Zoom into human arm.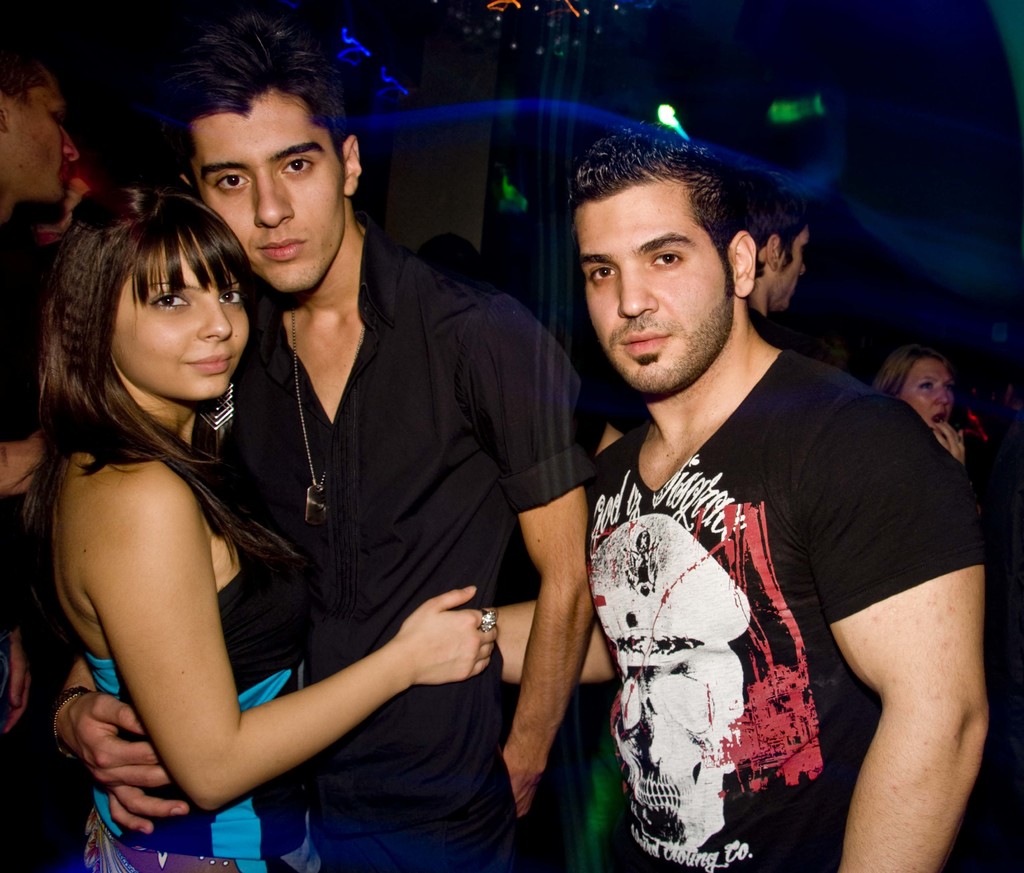
Zoom target: 47, 434, 404, 820.
